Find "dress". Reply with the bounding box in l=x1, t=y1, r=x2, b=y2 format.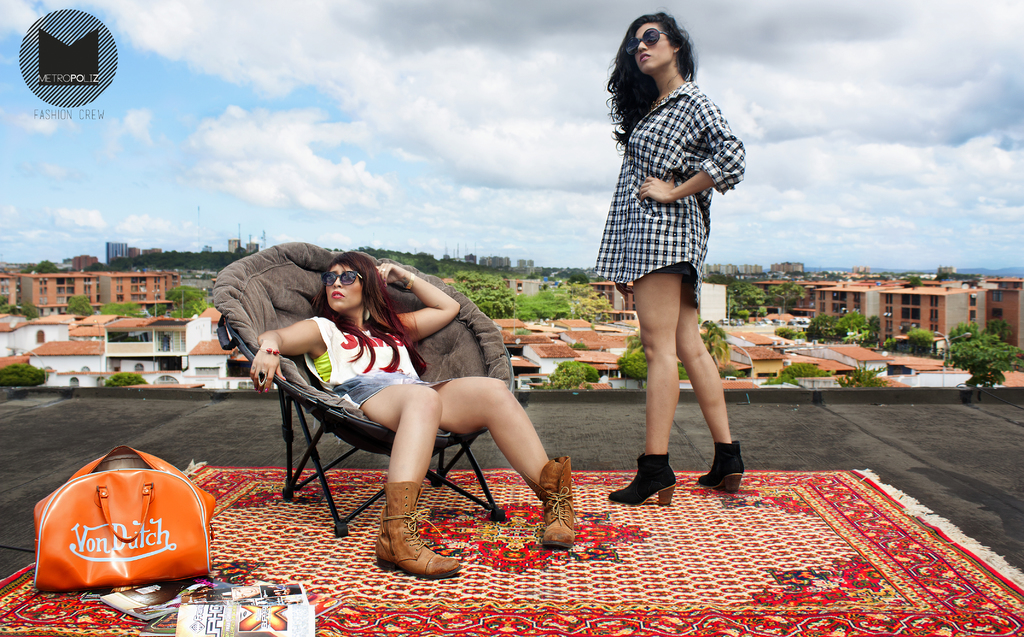
l=590, t=54, r=752, b=346.
